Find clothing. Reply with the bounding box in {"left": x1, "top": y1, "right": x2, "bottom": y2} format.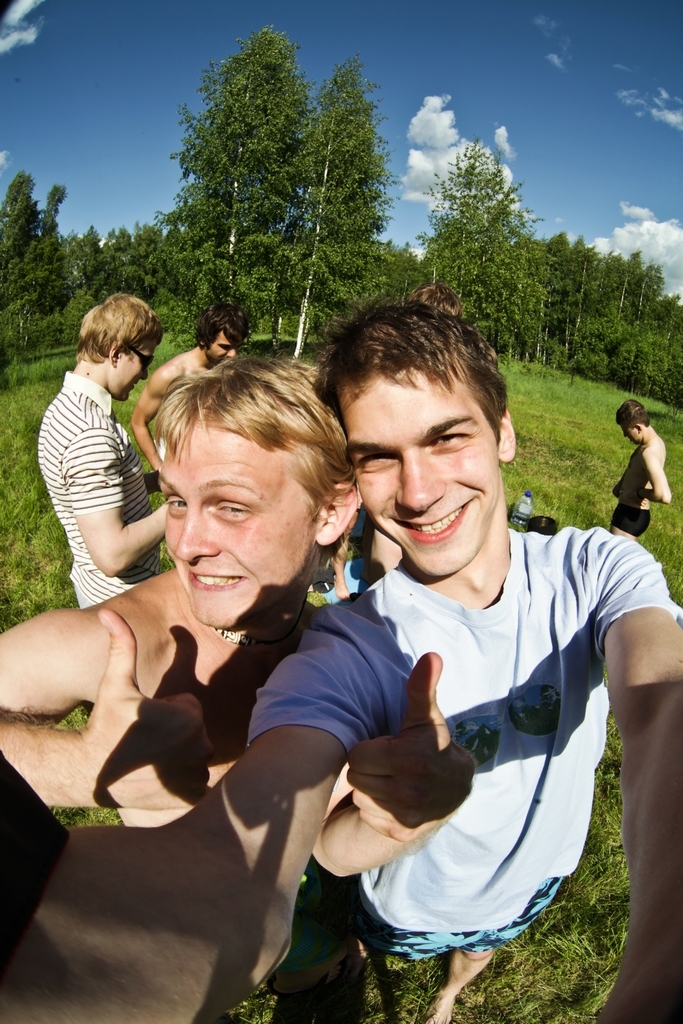
{"left": 307, "top": 513, "right": 635, "bottom": 995}.
